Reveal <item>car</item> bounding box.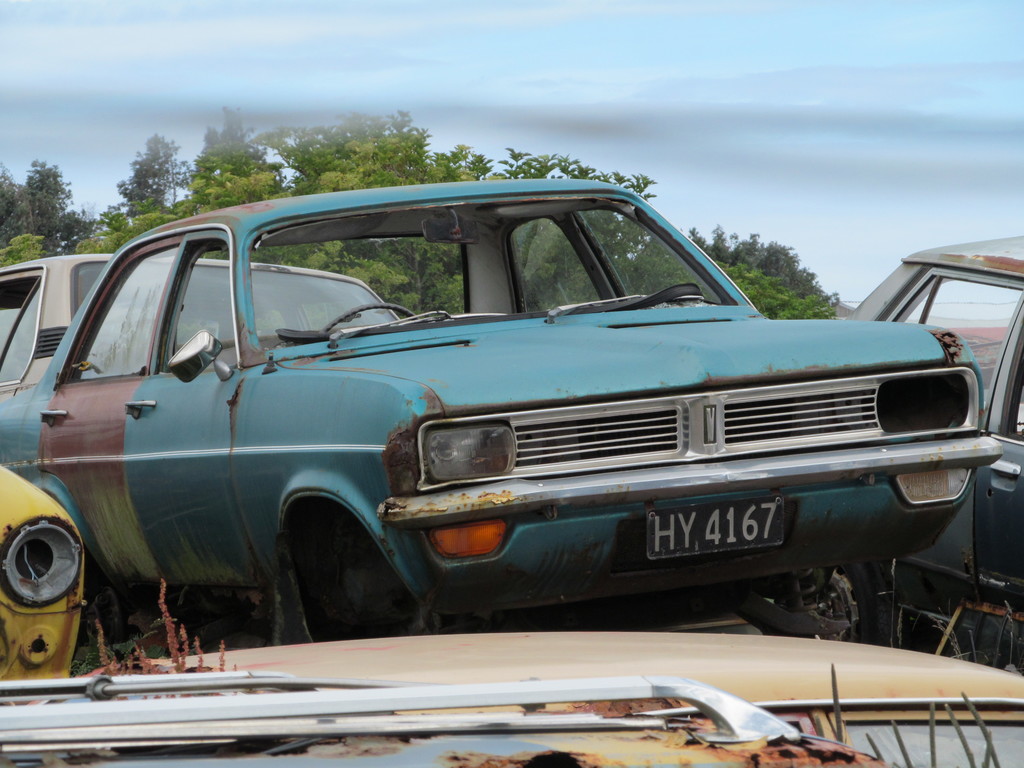
Revealed: pyautogui.locateOnScreen(0, 253, 403, 396).
